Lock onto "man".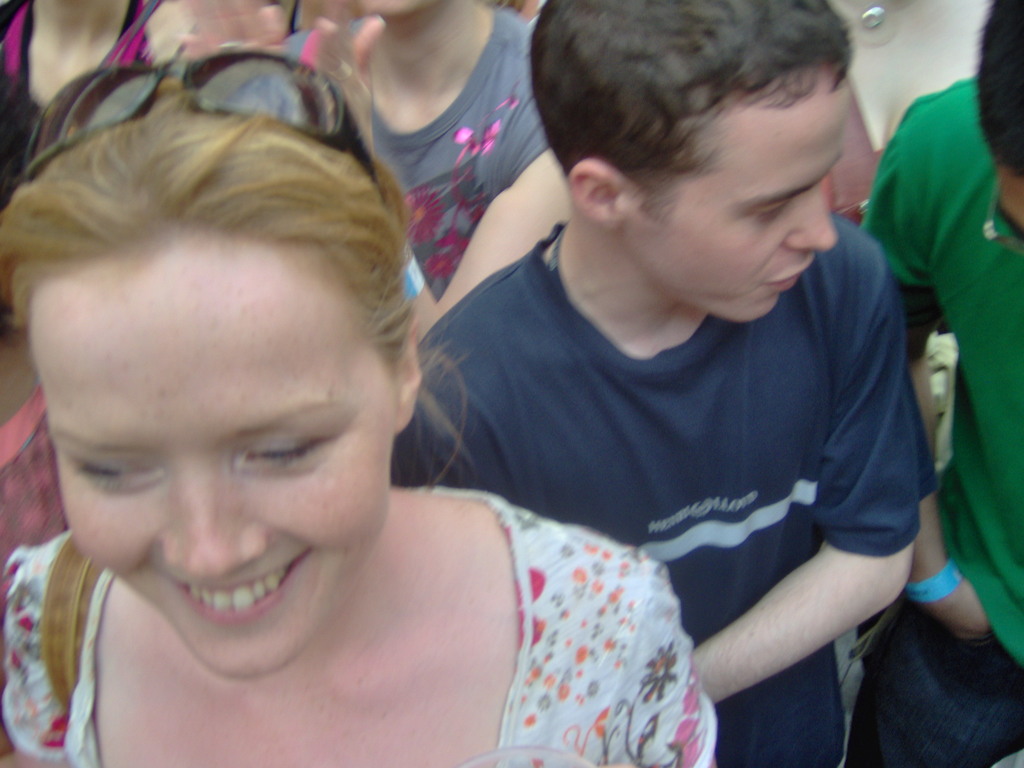
Locked: crop(849, 52, 1021, 637).
